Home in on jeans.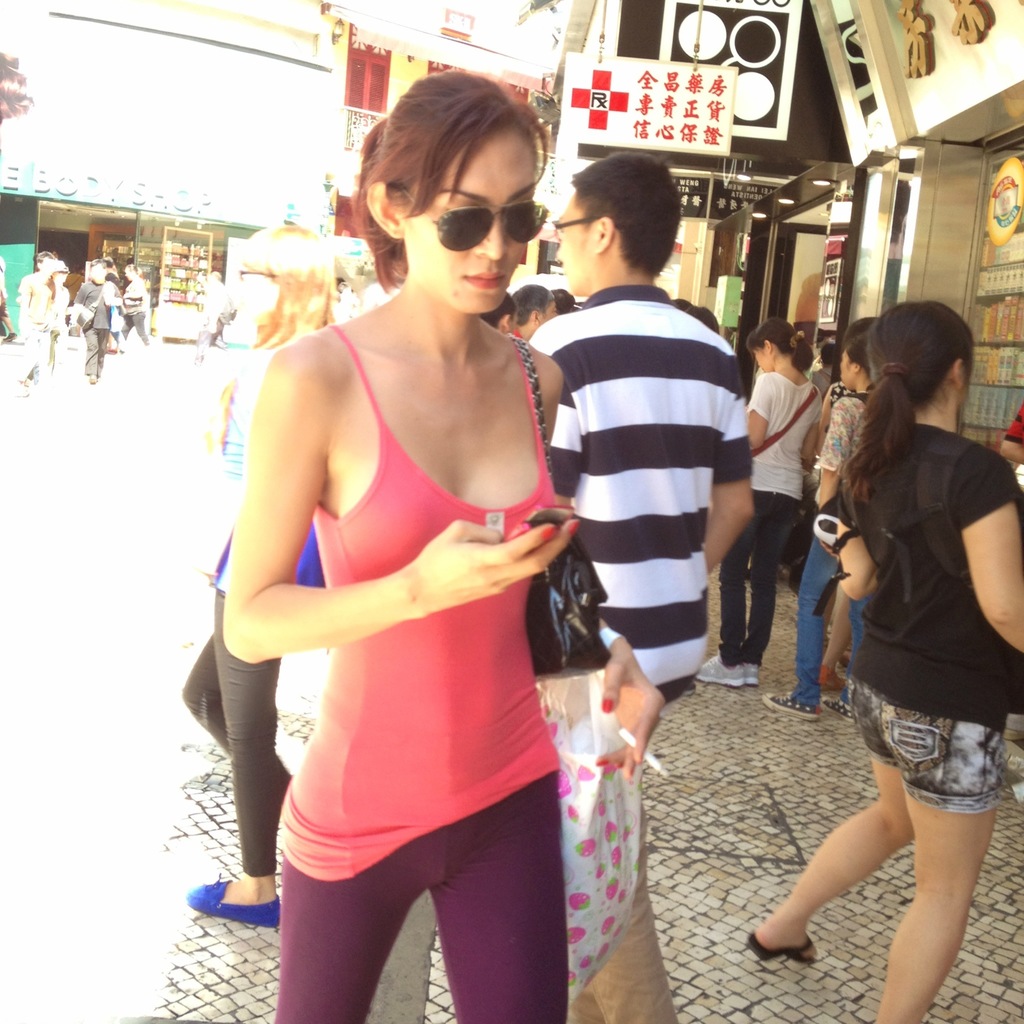
Homed in at 180:588:291:862.
